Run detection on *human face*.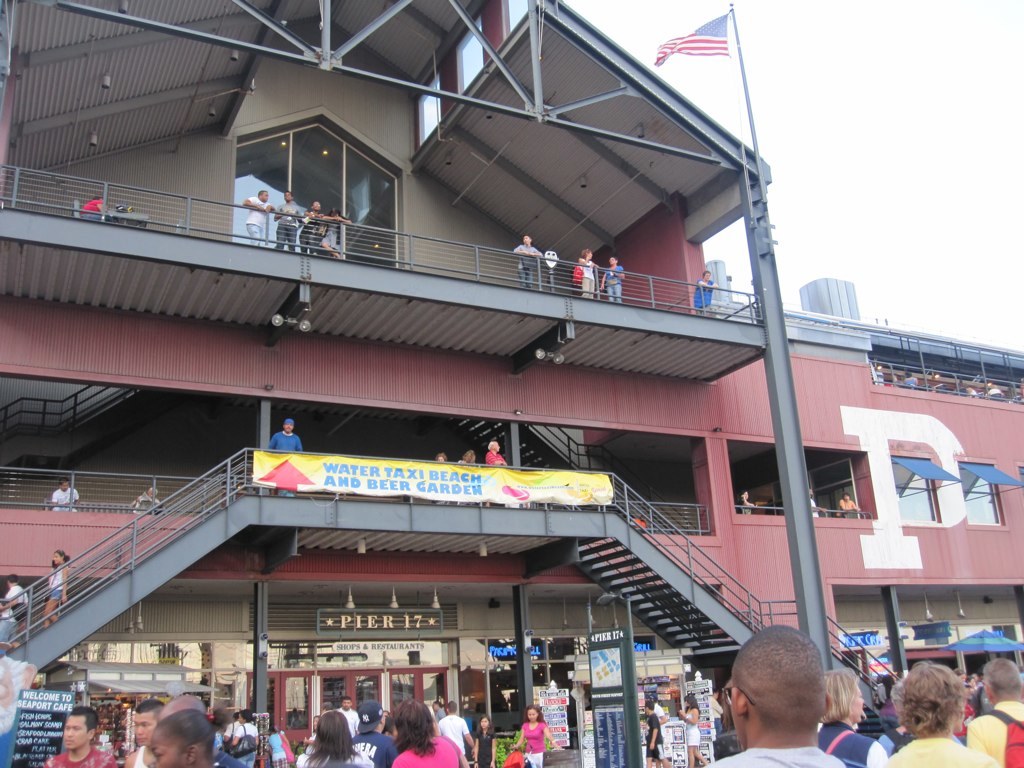
Result: <box>153,733,183,767</box>.
